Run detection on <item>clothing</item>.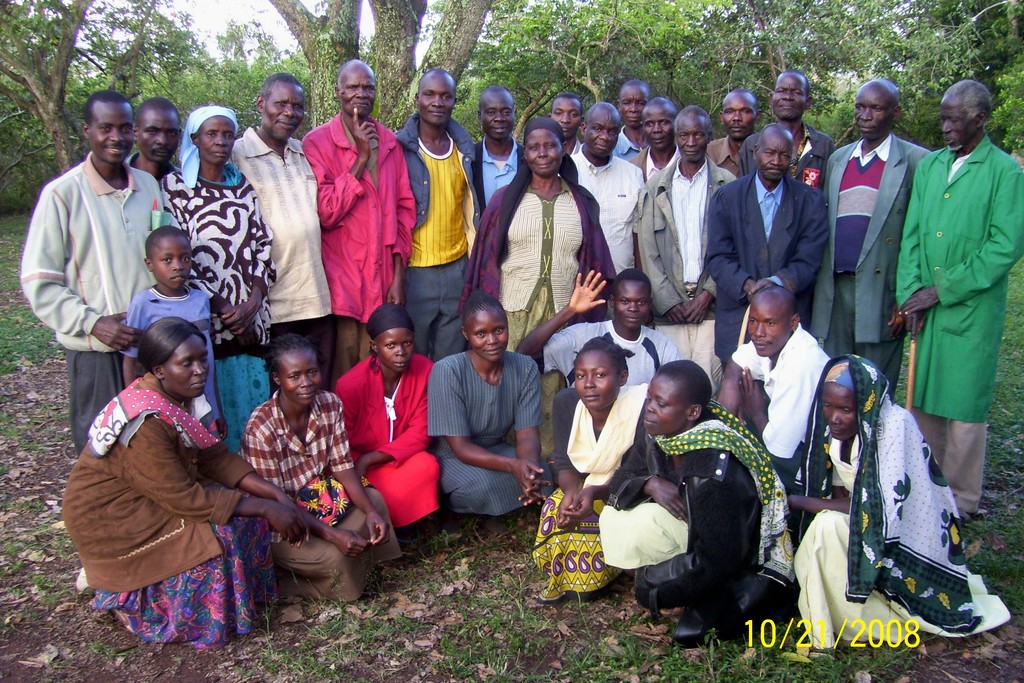
Result: detection(538, 483, 612, 595).
